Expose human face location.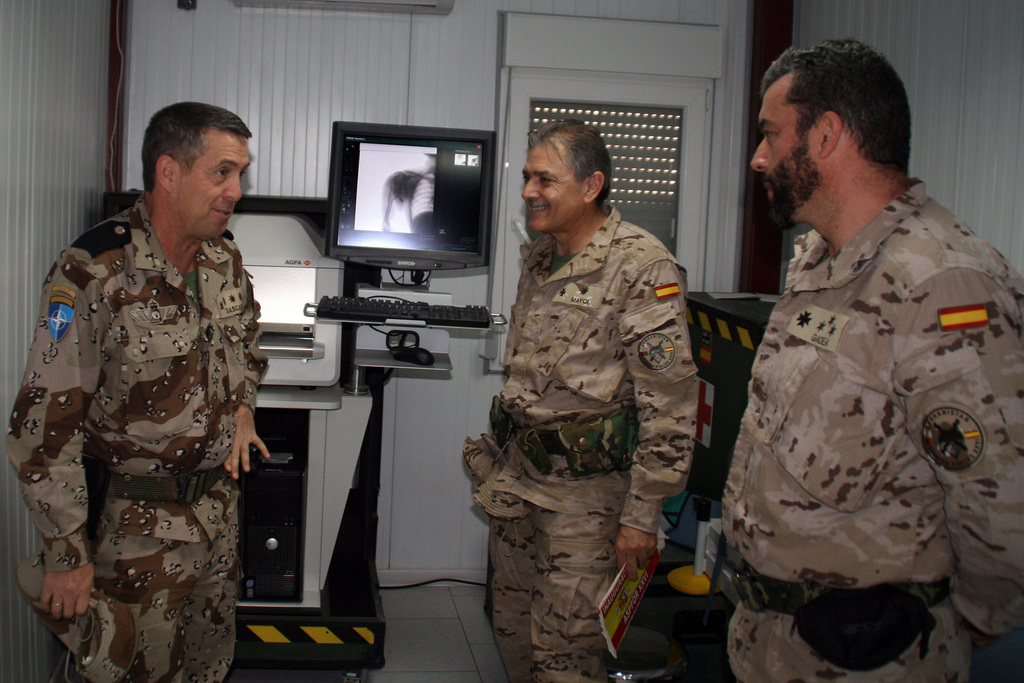
Exposed at 753/74/822/222.
